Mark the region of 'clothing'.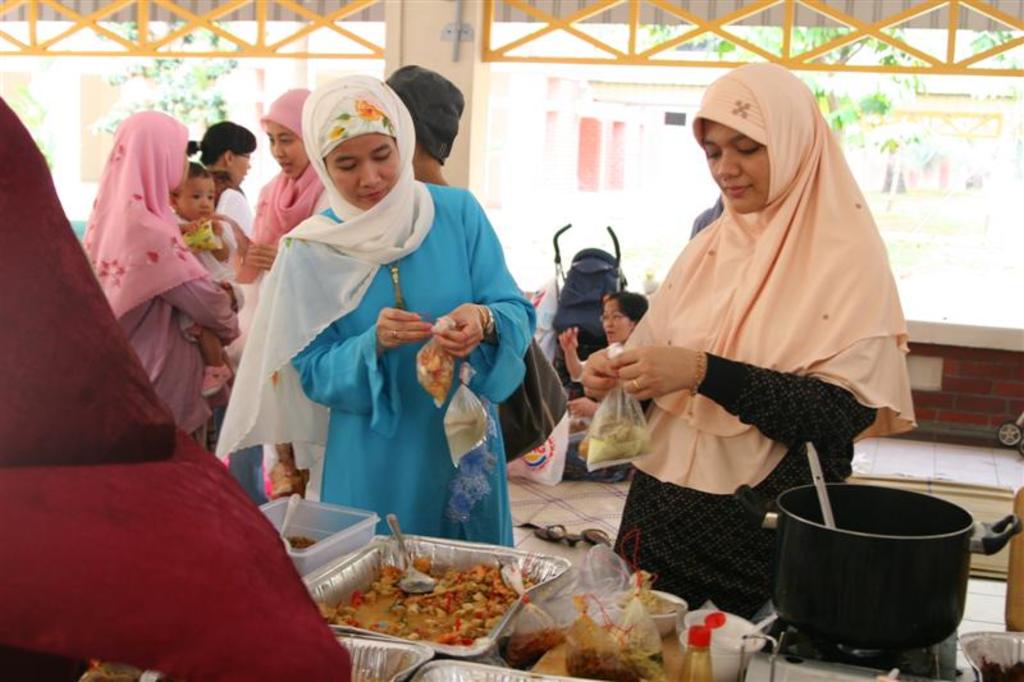
Region: left=0, top=93, right=353, bottom=681.
